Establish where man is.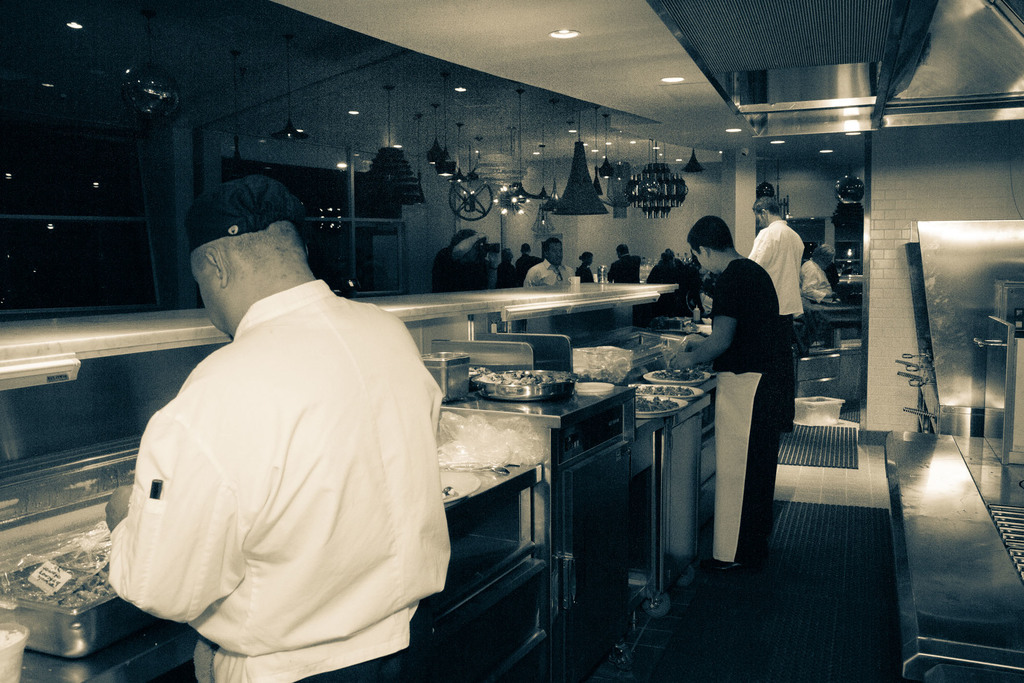
Established at bbox(735, 179, 801, 462).
